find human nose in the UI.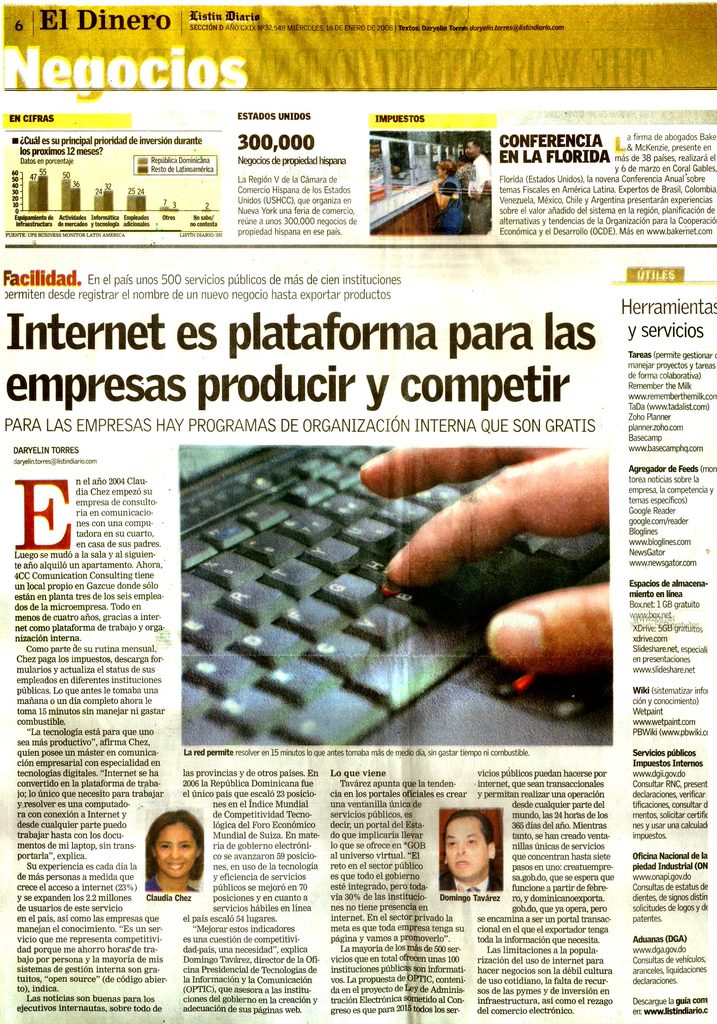
UI element at <region>456, 842, 466, 860</region>.
